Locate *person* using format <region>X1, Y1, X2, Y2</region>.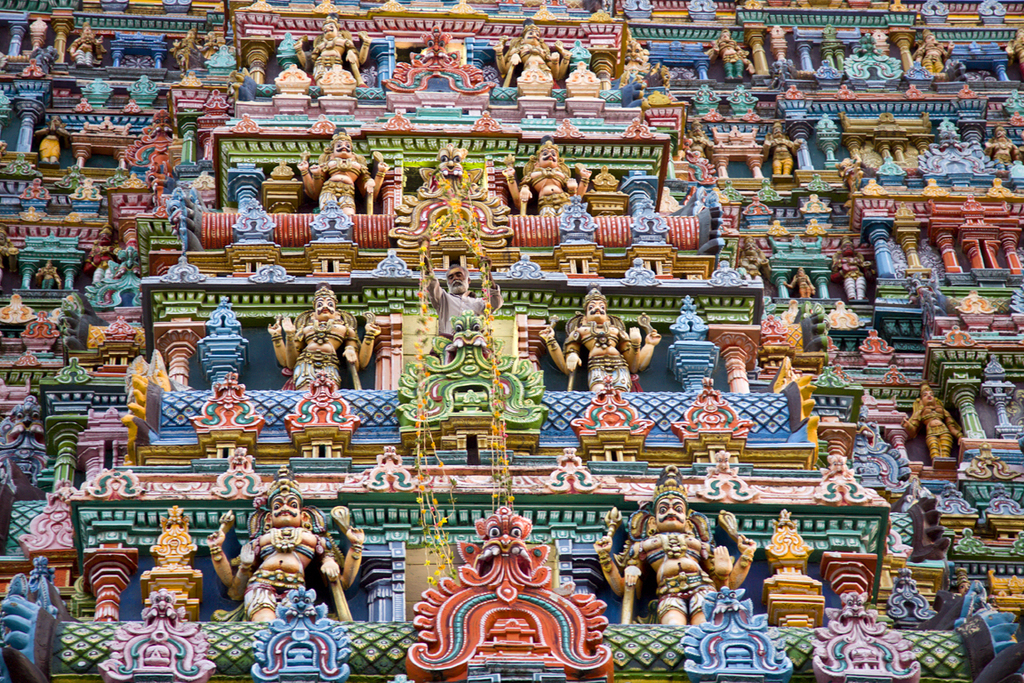
<region>711, 28, 746, 80</region>.
